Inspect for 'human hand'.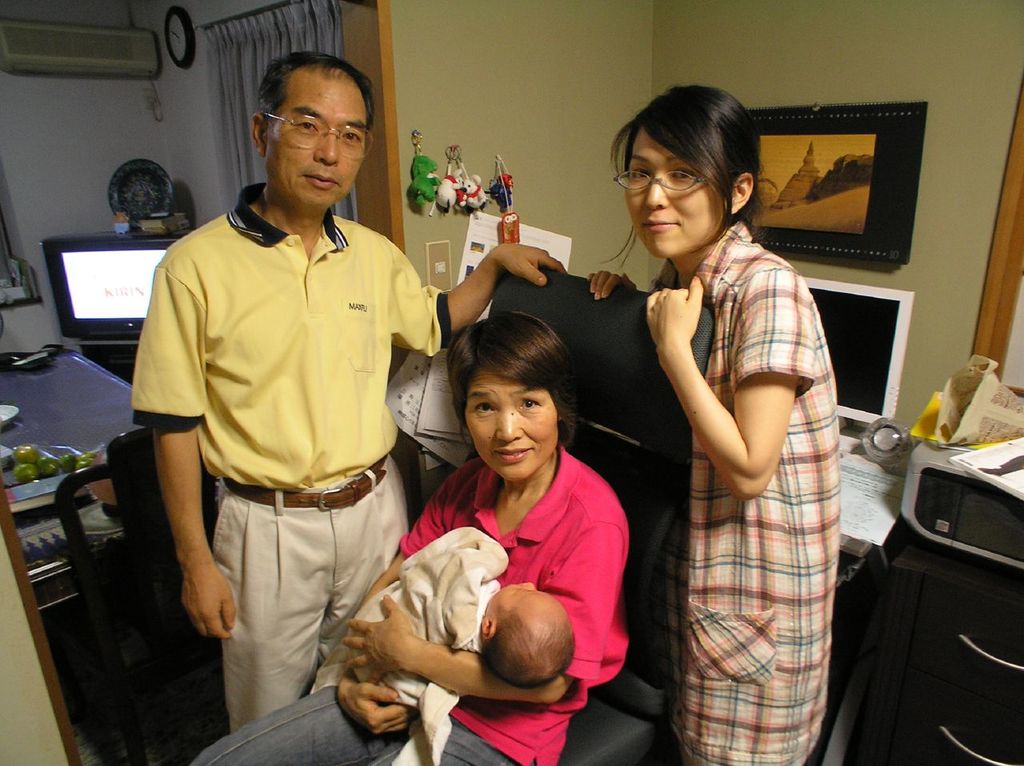
Inspection: Rect(335, 593, 415, 688).
